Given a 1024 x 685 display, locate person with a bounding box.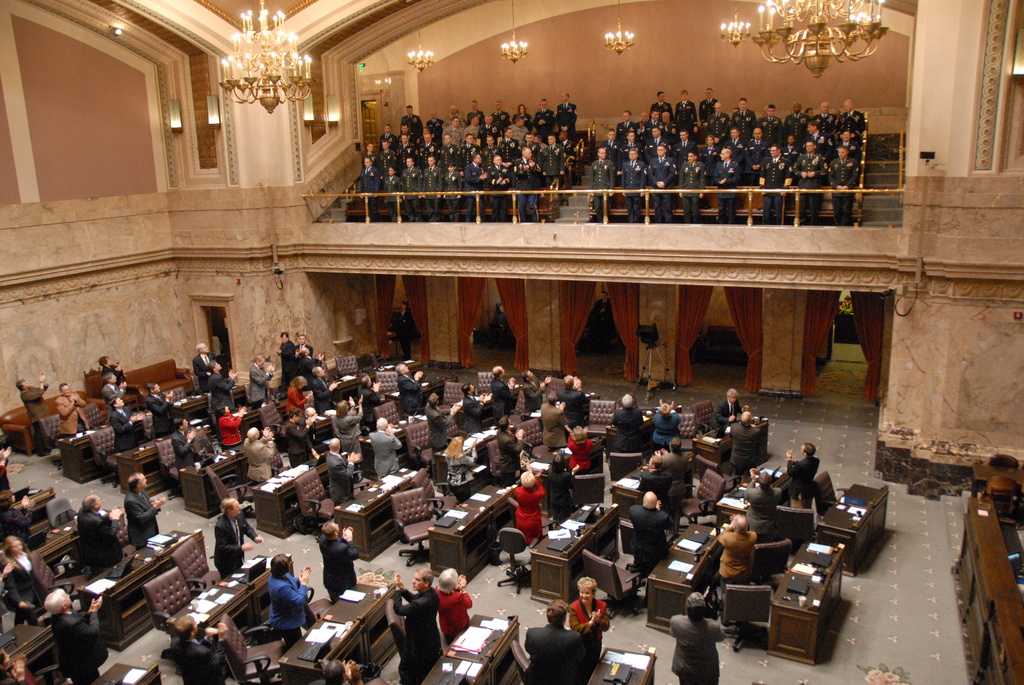
Located: bbox=[284, 403, 310, 467].
